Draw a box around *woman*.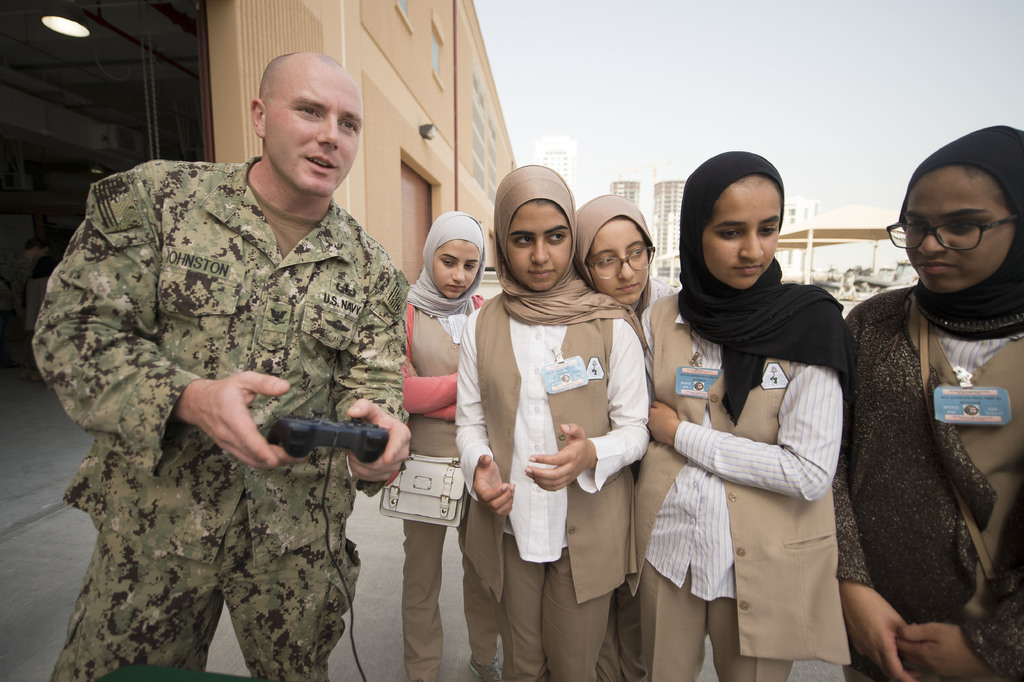
(452, 163, 653, 681).
